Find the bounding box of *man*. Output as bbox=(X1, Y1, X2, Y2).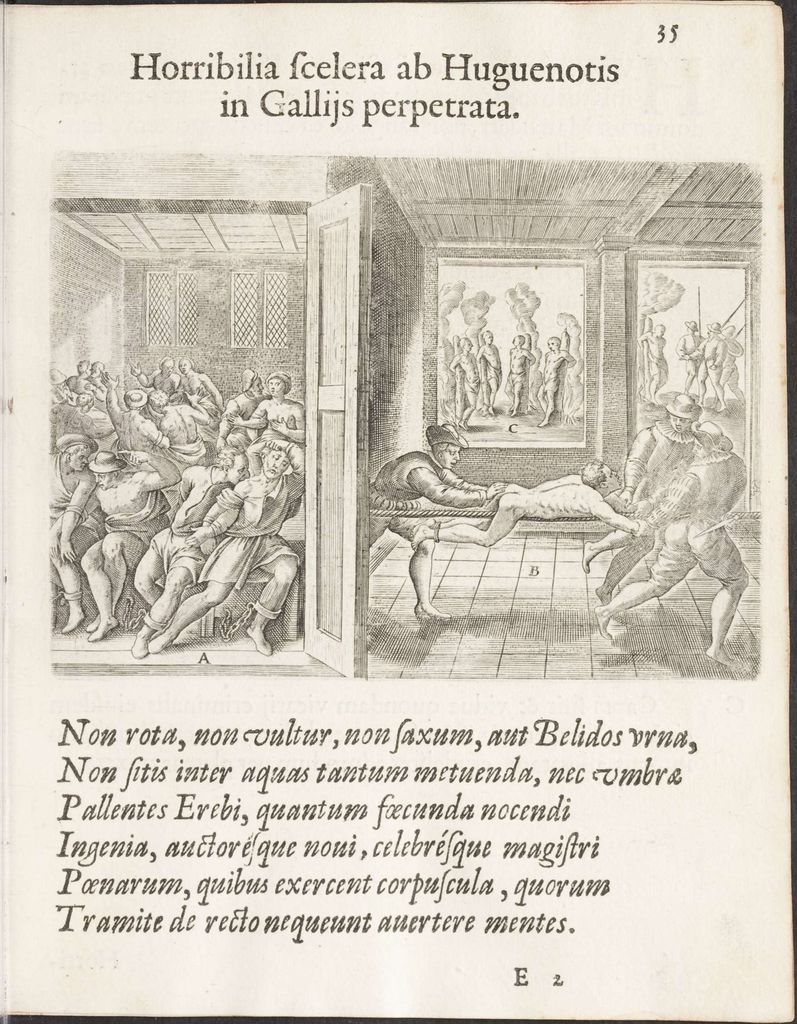
bbox=(636, 321, 668, 410).
